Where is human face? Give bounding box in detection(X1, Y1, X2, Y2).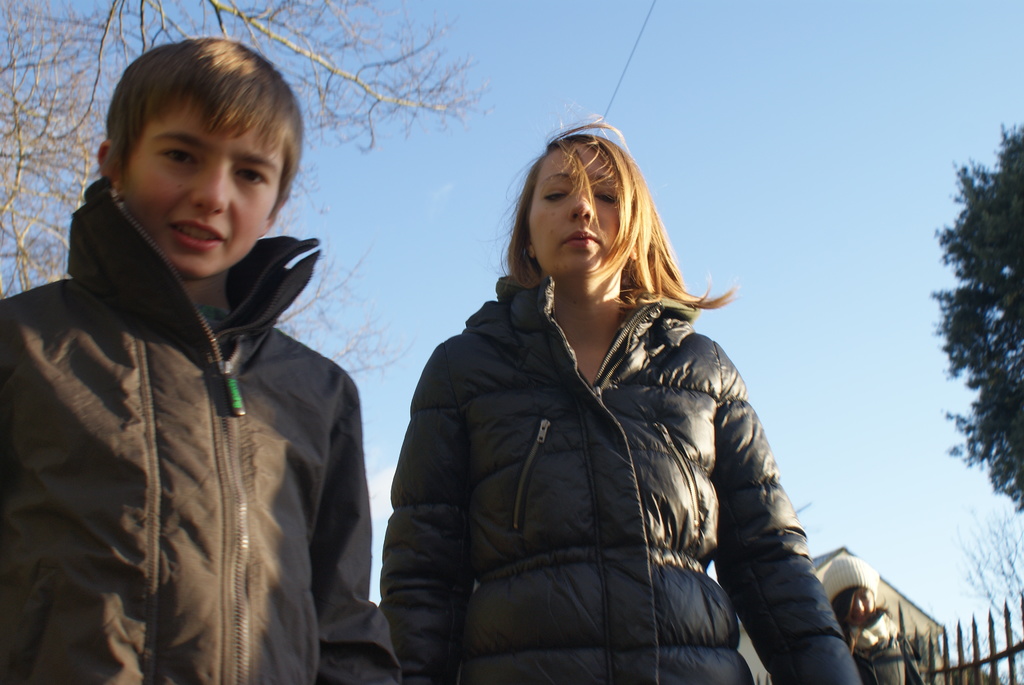
detection(521, 136, 637, 275).
